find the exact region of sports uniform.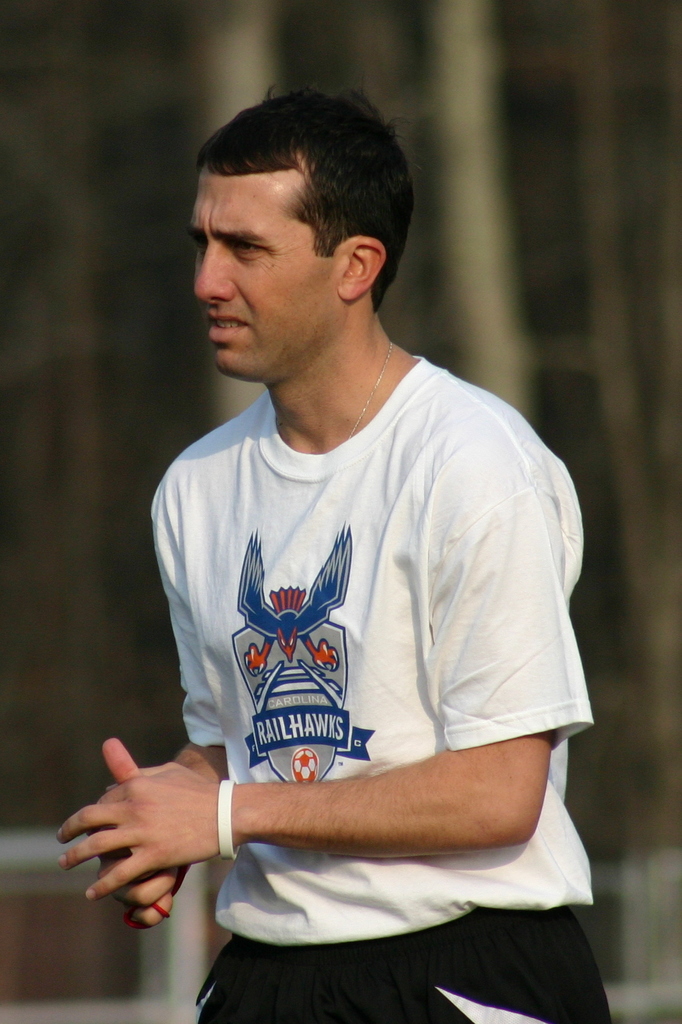
Exact region: bbox(142, 348, 633, 1023).
